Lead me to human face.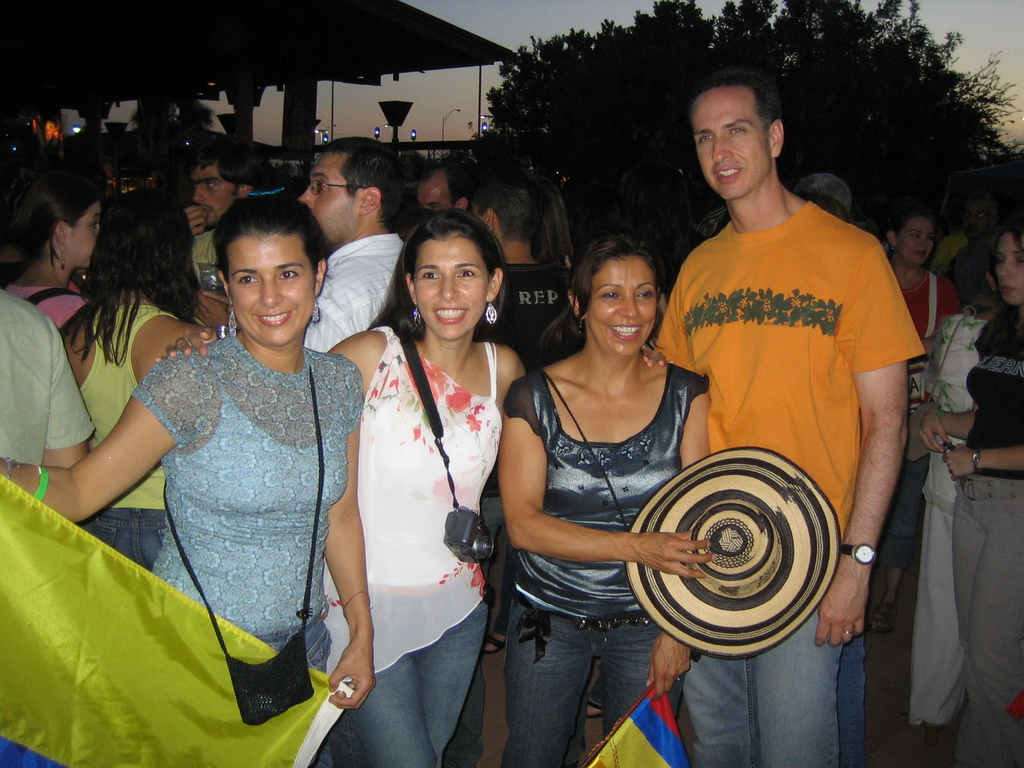
Lead to box=[410, 236, 467, 332].
